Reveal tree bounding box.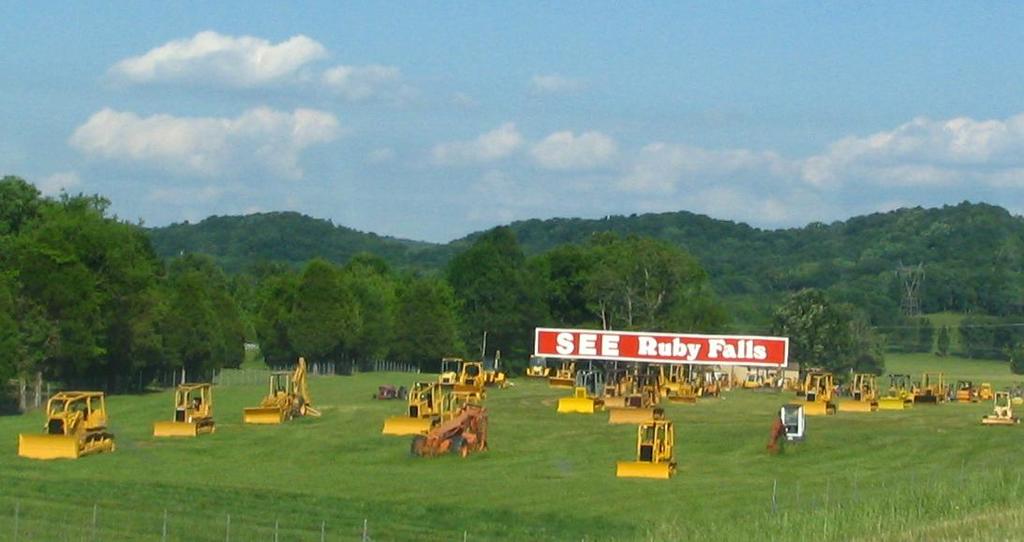
Revealed: 764, 287, 888, 395.
